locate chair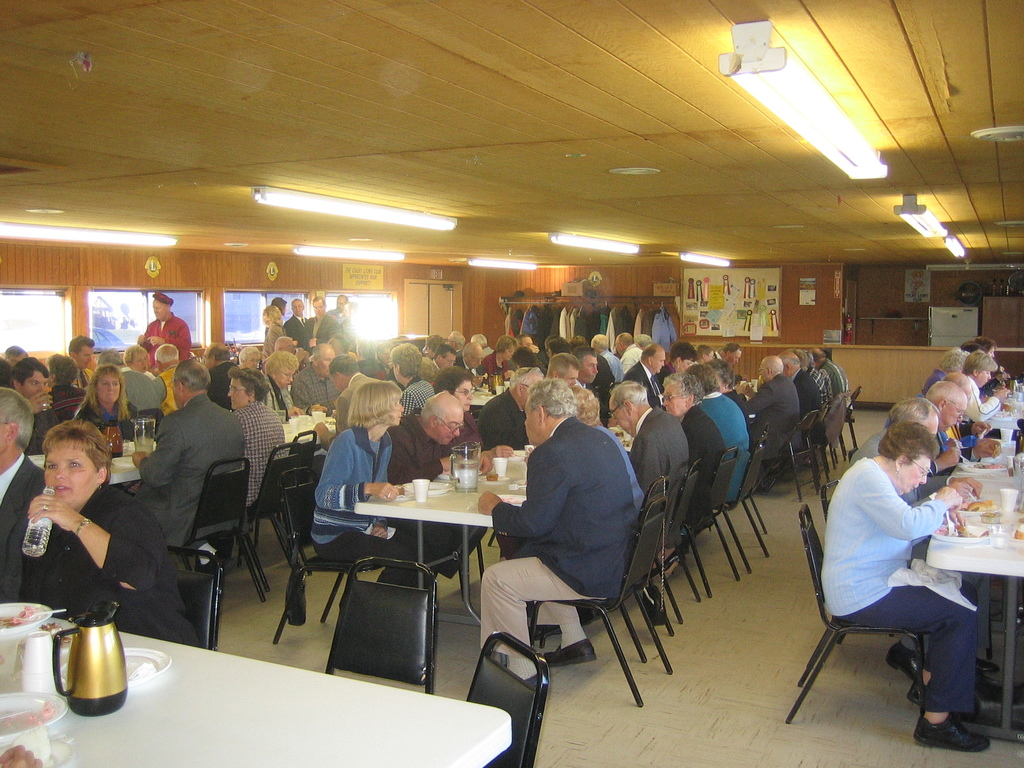
x1=321 y1=555 x2=438 y2=696
